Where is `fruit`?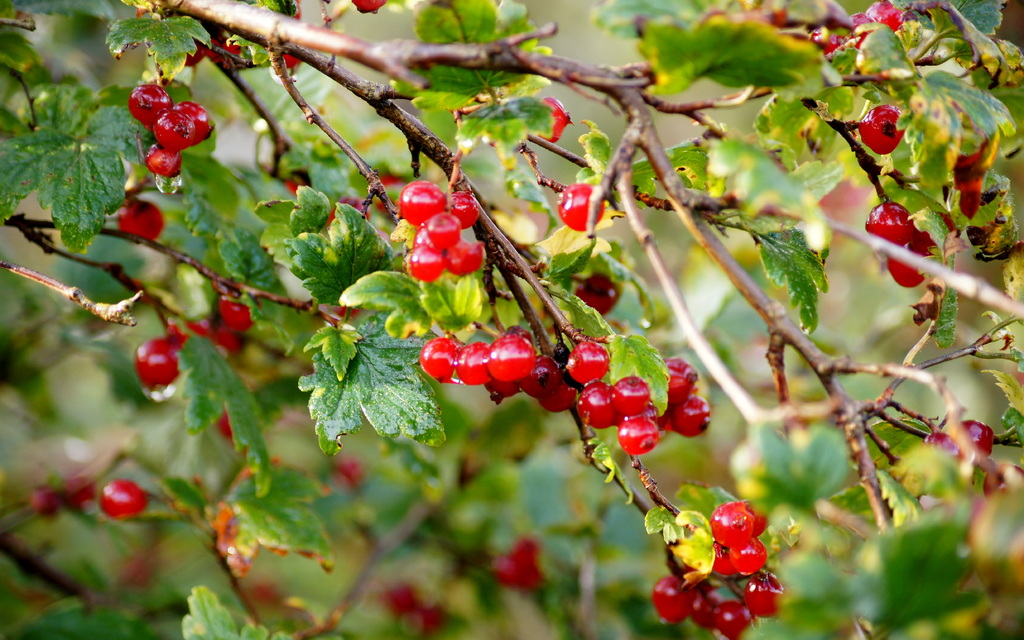
region(960, 422, 994, 461).
